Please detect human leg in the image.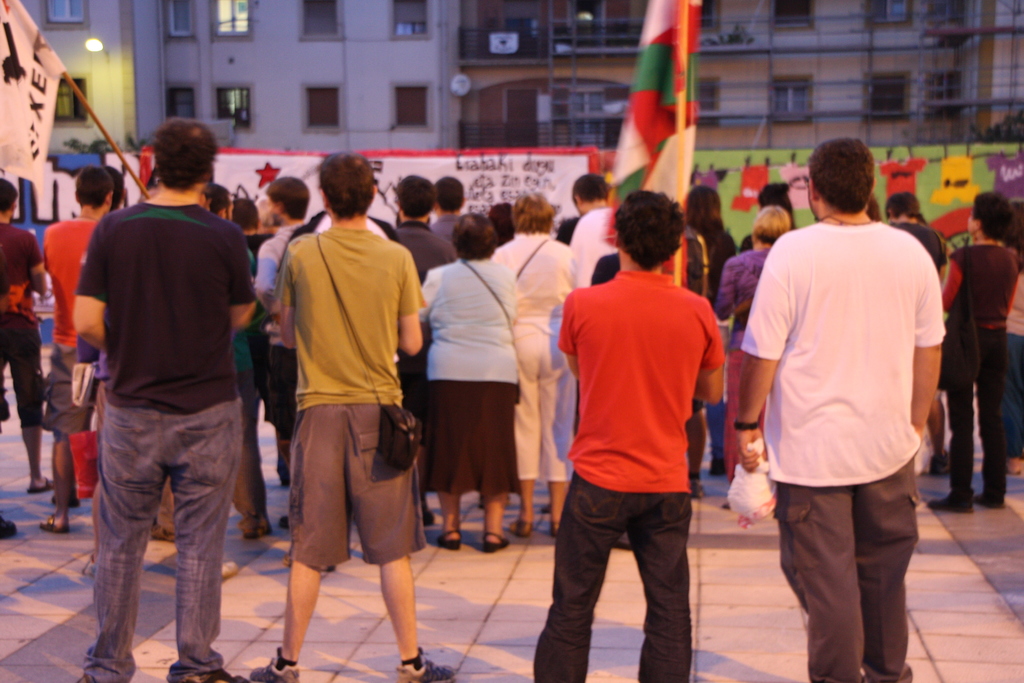
(974,380,1009,510).
